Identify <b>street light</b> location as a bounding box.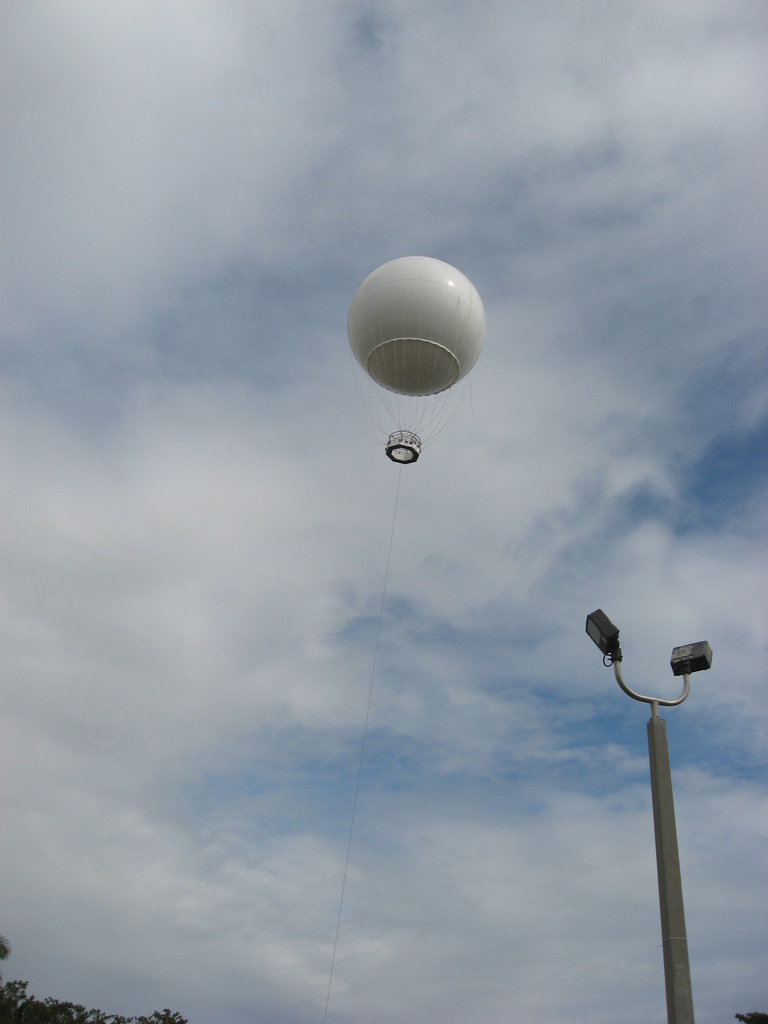
l=582, t=608, r=722, b=1023.
